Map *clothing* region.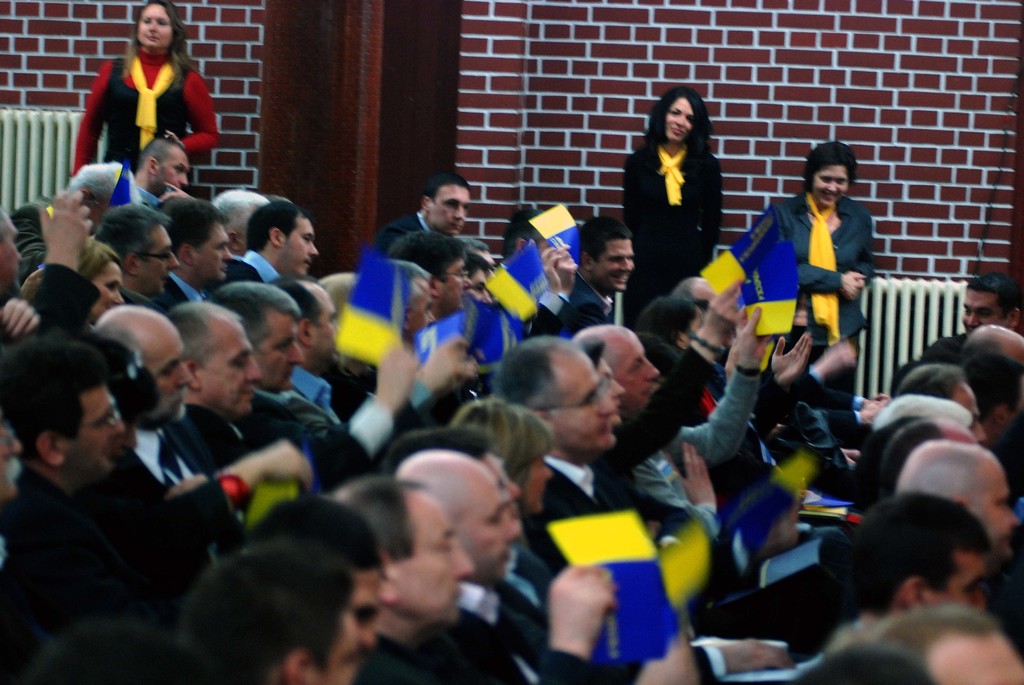
Mapped to (x1=259, y1=384, x2=401, y2=467).
